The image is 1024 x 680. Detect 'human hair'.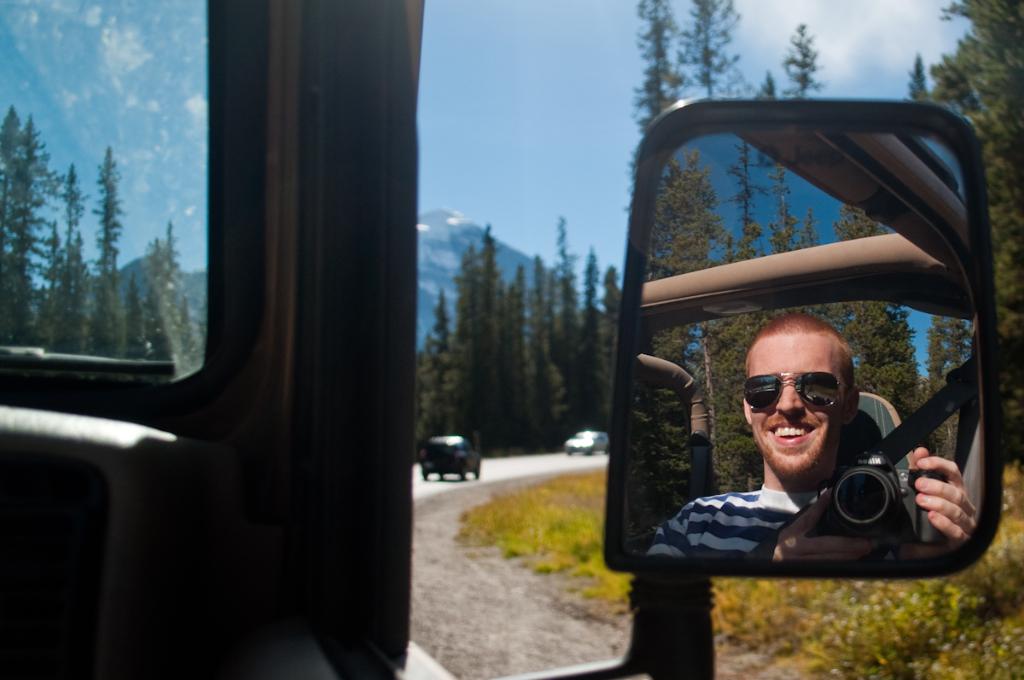
Detection: {"x1": 745, "y1": 312, "x2": 854, "y2": 406}.
